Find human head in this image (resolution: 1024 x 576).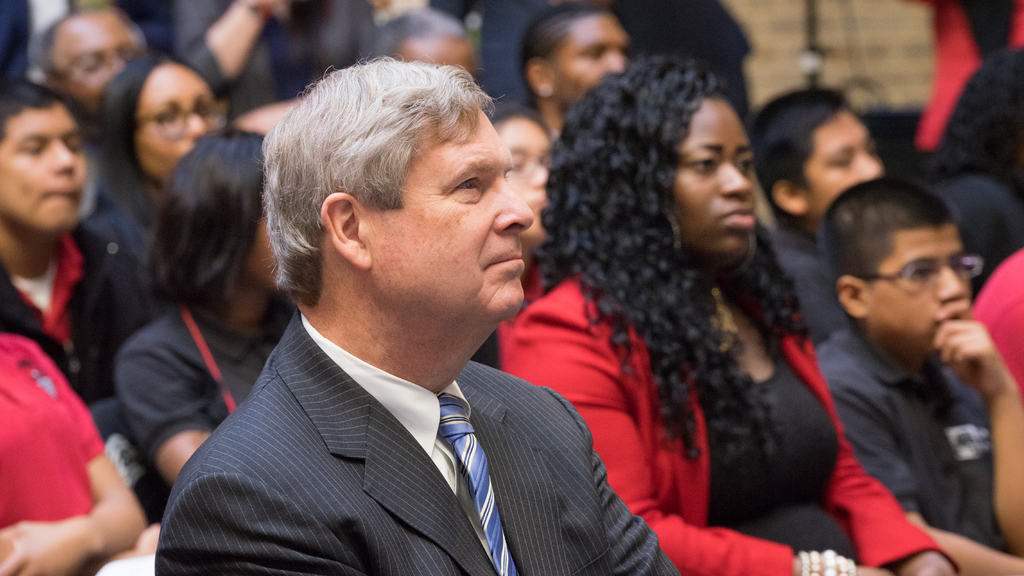
<box>355,12,486,88</box>.
